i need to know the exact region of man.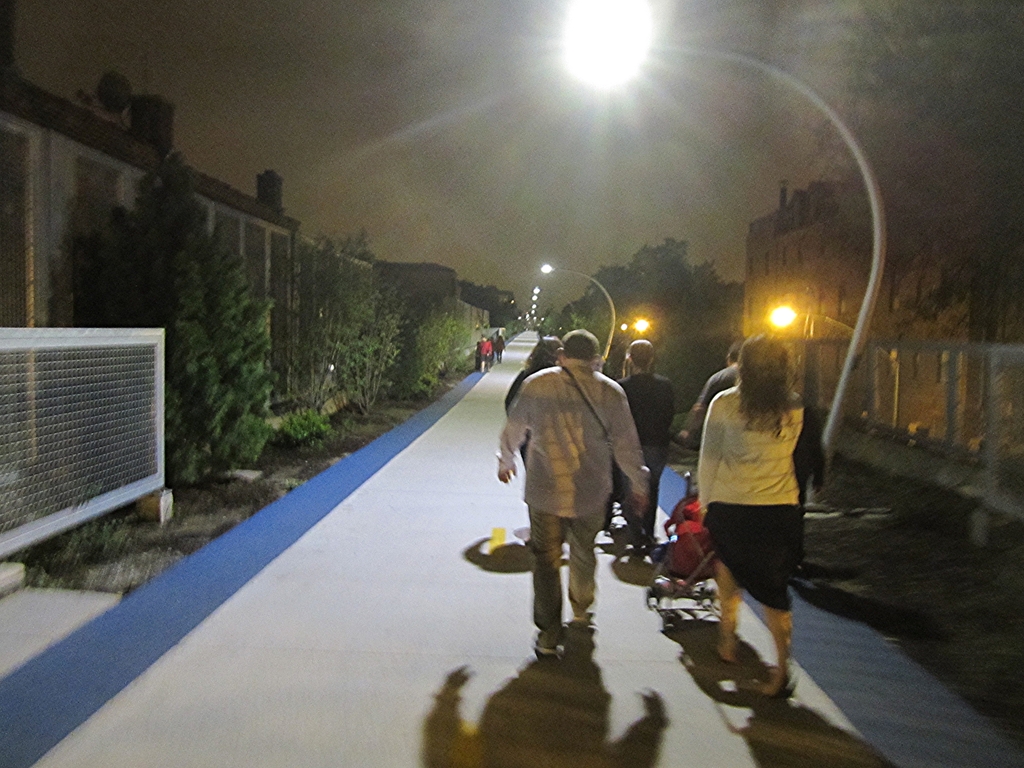
Region: BBox(683, 339, 749, 498).
